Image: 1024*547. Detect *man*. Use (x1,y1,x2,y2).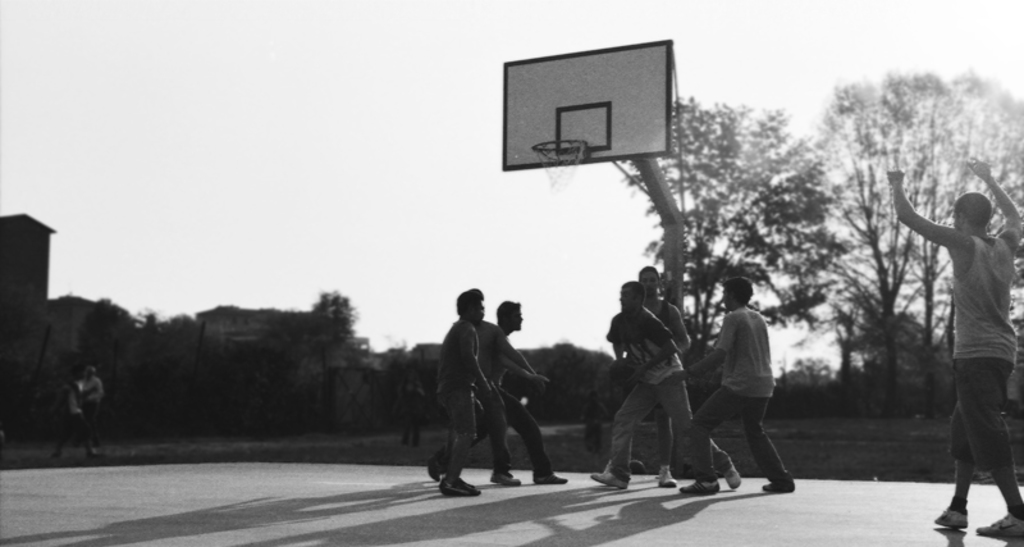
(634,265,694,486).
